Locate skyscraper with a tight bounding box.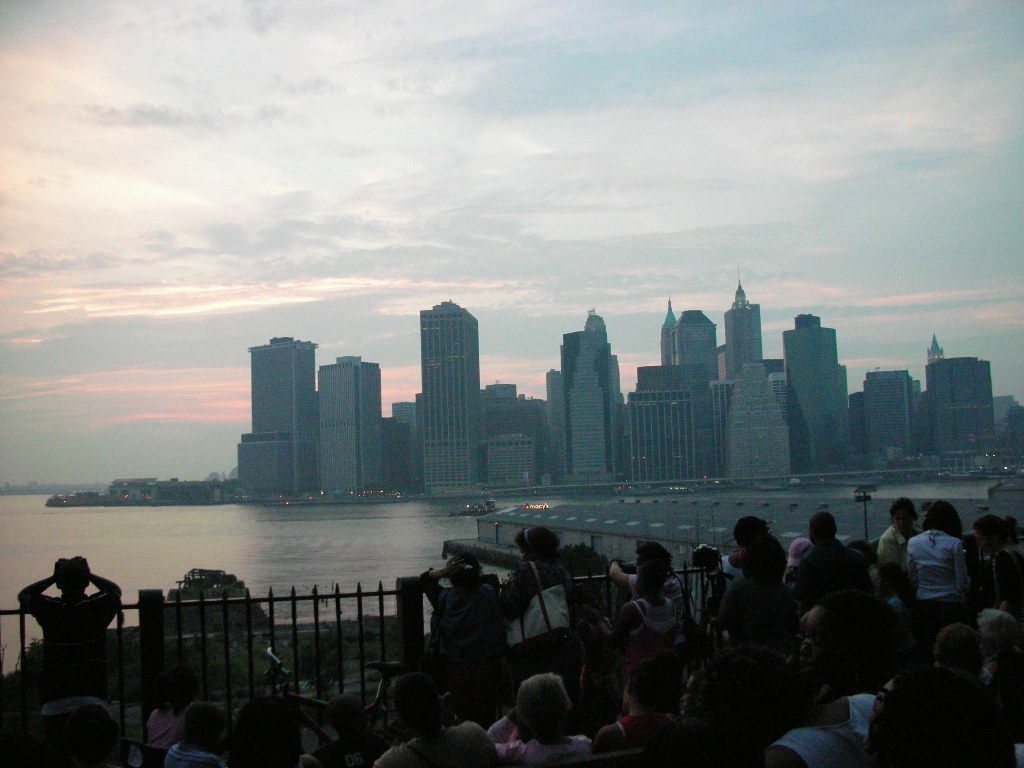
x1=417 y1=295 x2=475 y2=497.
